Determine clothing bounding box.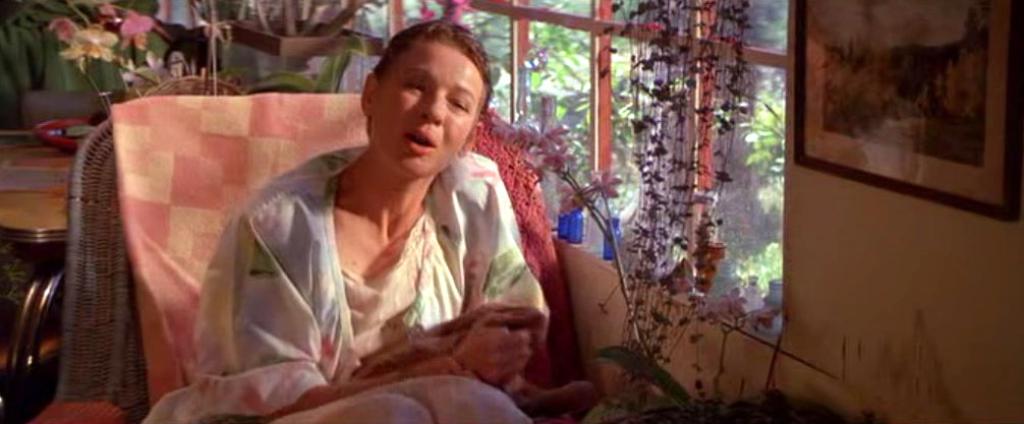
Determined: bbox=(135, 147, 552, 423).
